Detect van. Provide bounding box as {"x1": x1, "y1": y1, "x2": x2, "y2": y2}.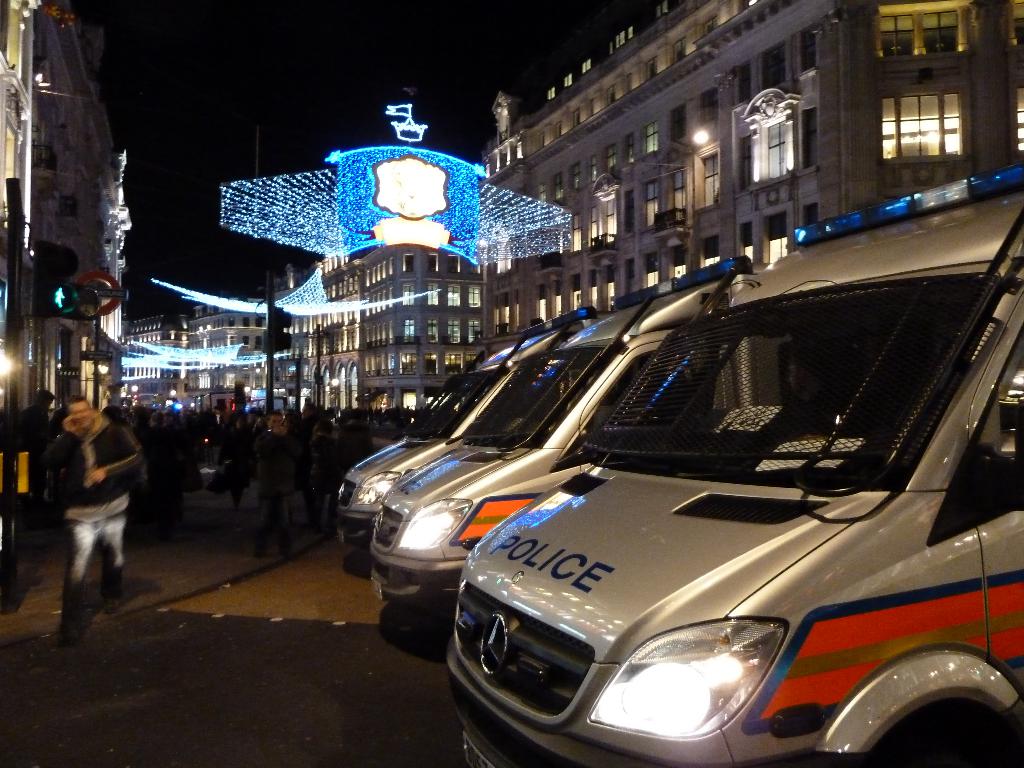
{"x1": 443, "y1": 163, "x2": 1023, "y2": 767}.
